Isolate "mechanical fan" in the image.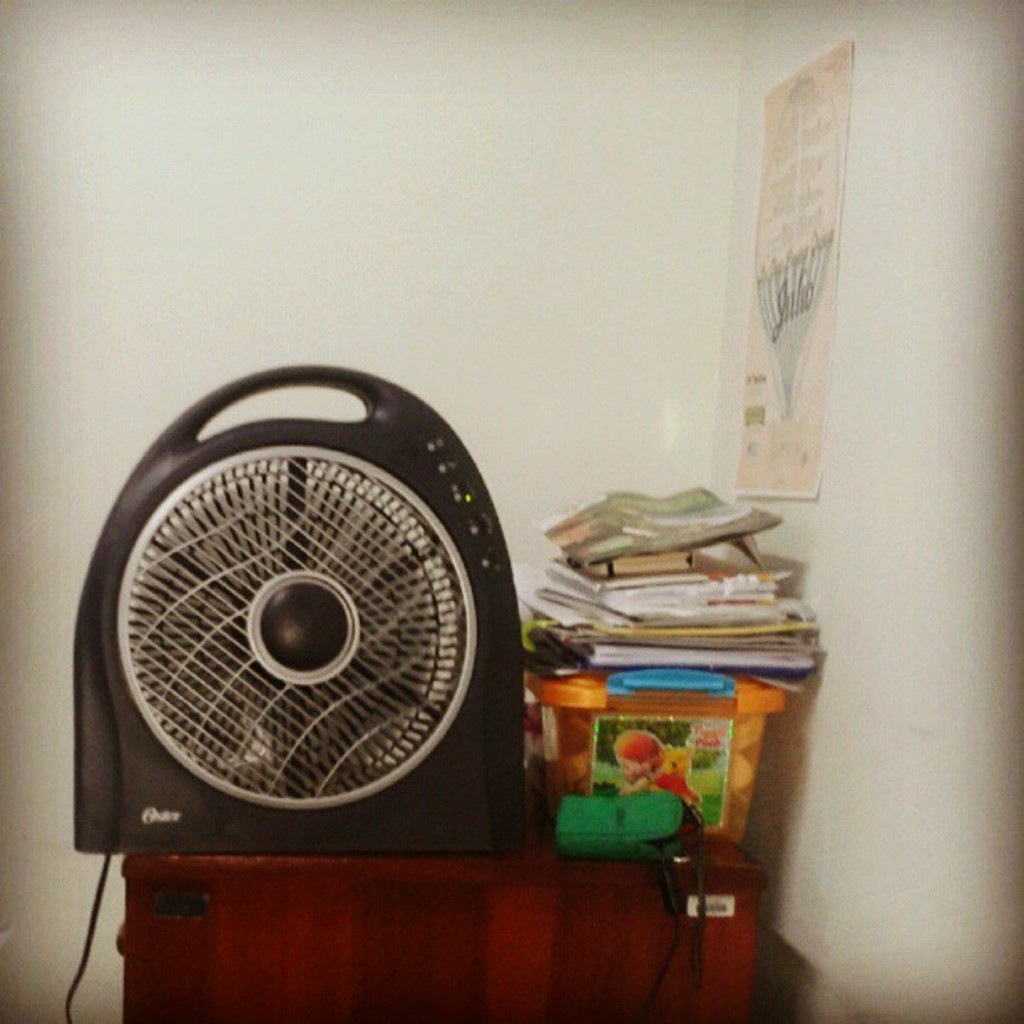
Isolated region: x1=64, y1=360, x2=529, y2=1017.
